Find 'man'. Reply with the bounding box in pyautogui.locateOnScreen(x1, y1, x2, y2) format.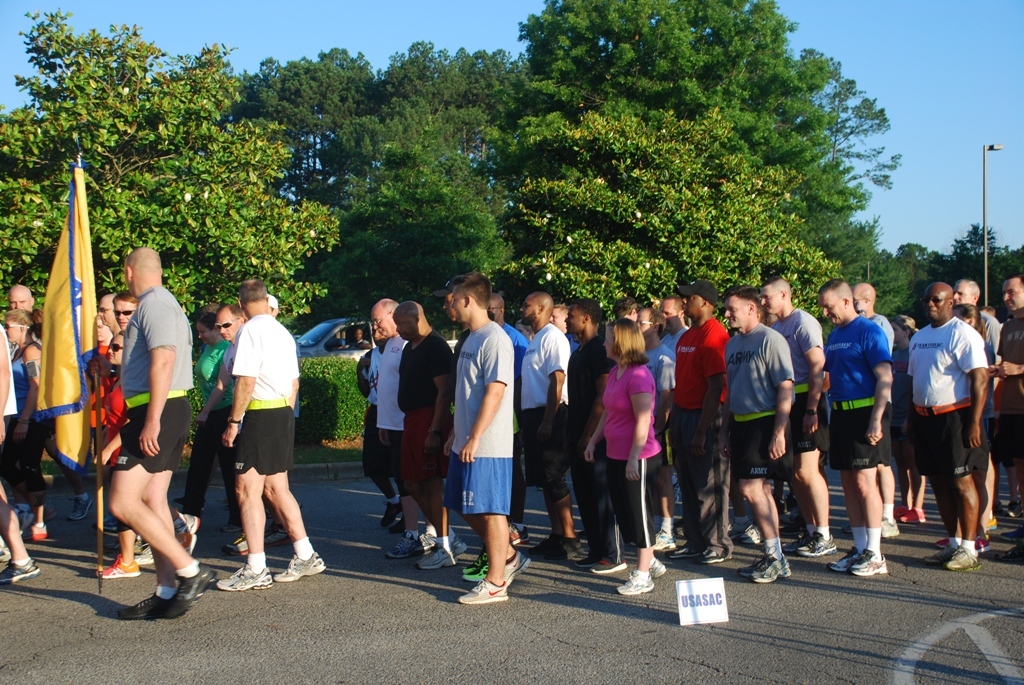
pyautogui.locateOnScreen(485, 292, 529, 531).
